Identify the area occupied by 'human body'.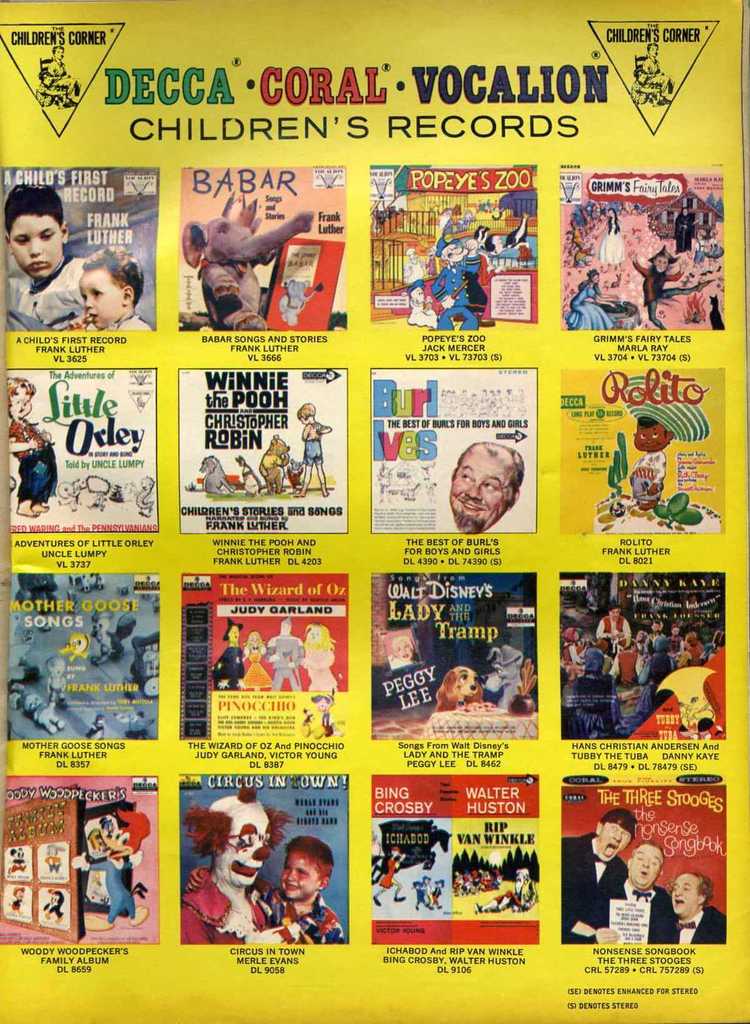
Area: select_region(427, 237, 482, 330).
